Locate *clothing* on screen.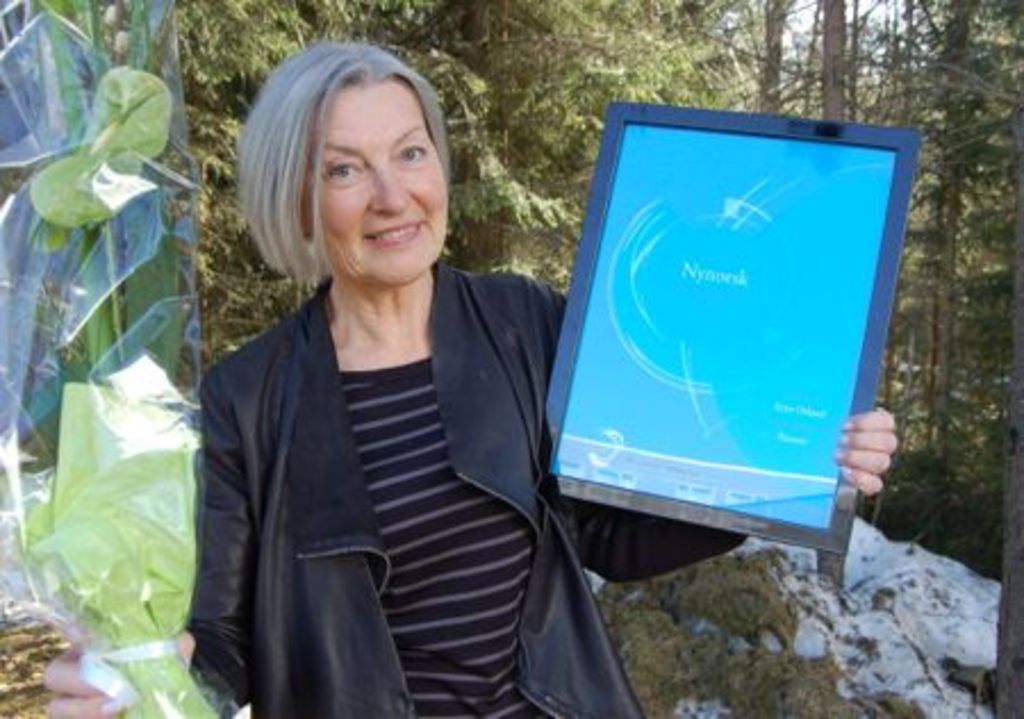
On screen at Rect(180, 230, 601, 712).
